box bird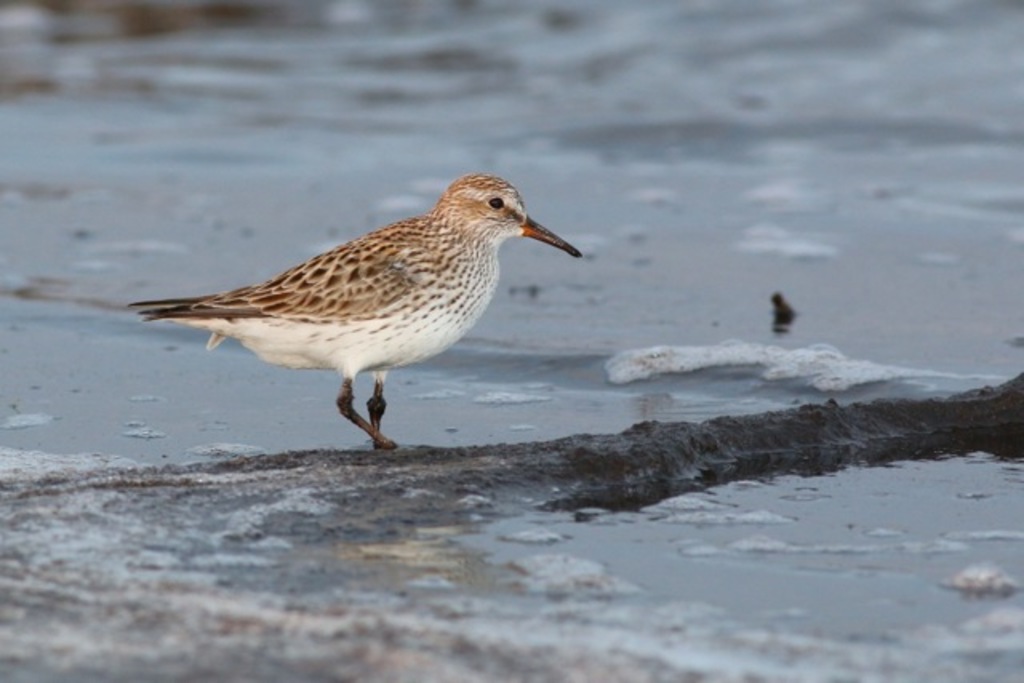
120/174/597/446
